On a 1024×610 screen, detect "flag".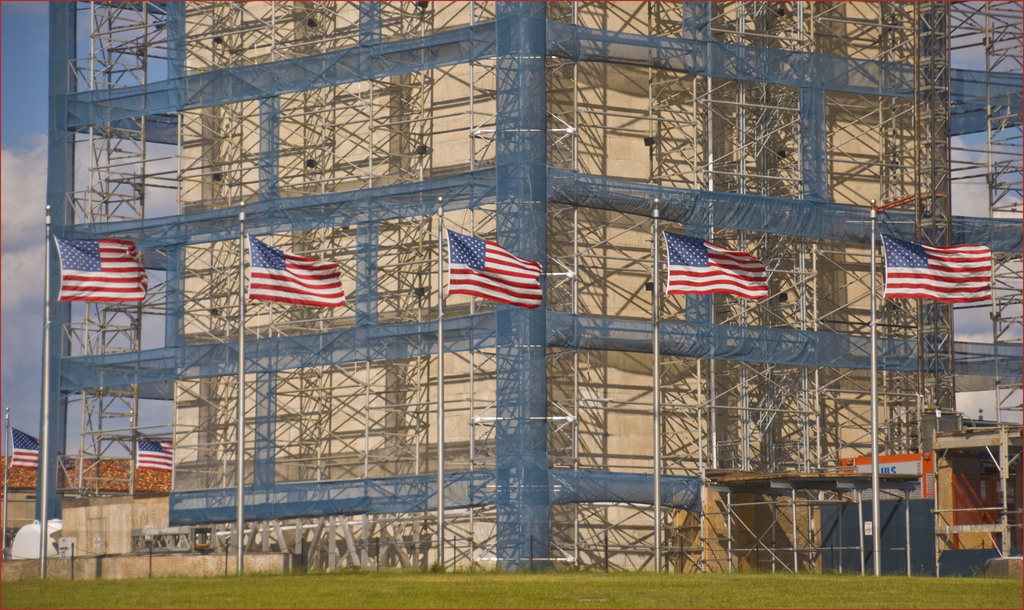
(left=134, top=426, right=179, bottom=473).
